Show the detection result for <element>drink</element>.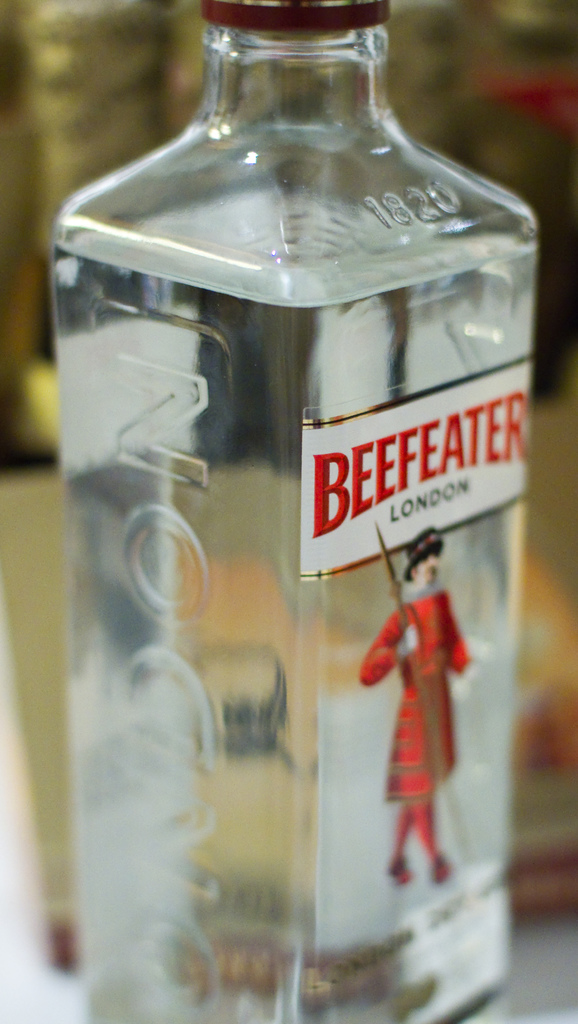
left=52, top=0, right=536, bottom=1023.
